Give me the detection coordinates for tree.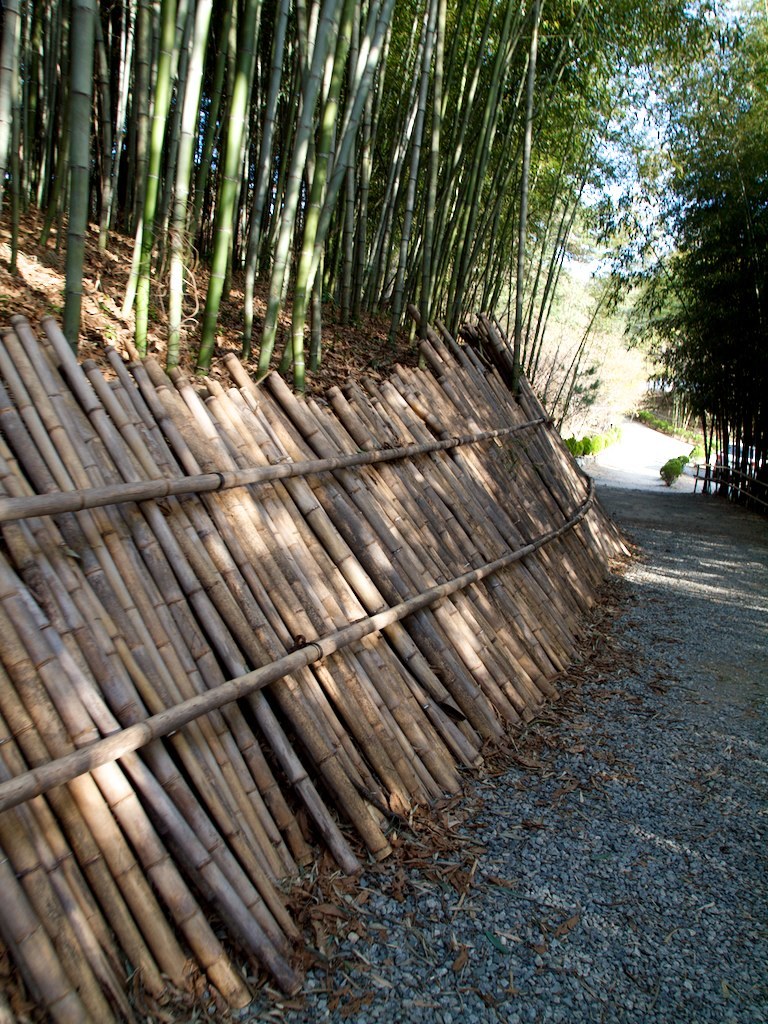
bbox=(556, 71, 764, 493).
